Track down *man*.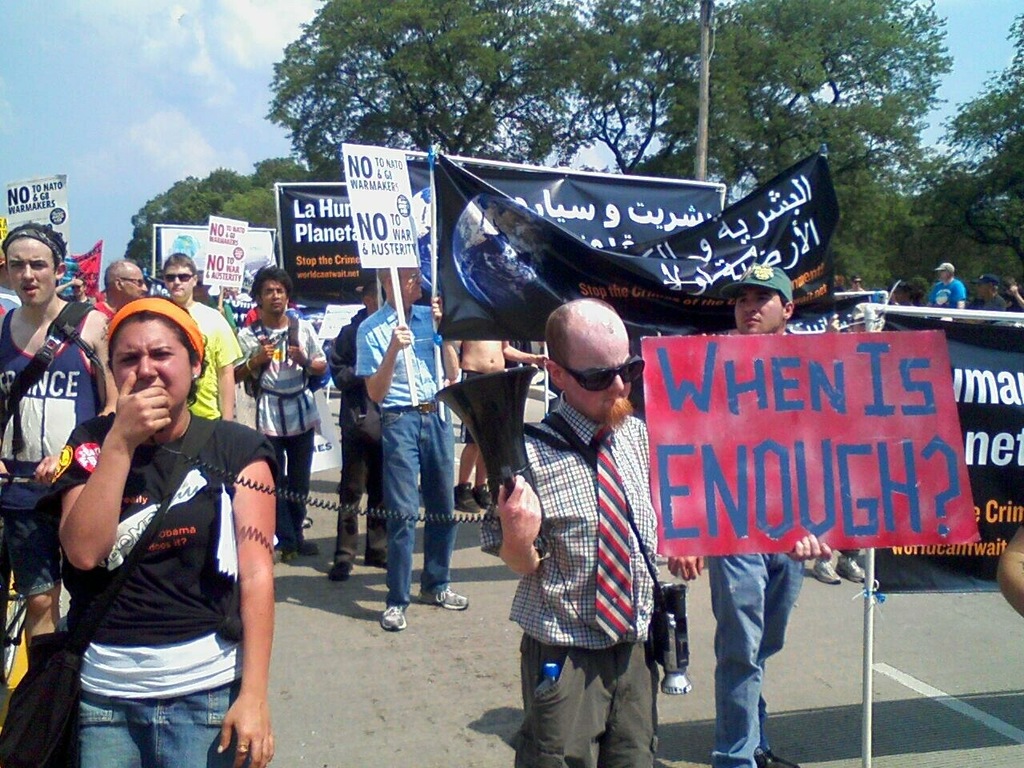
Tracked to locate(488, 285, 694, 754).
